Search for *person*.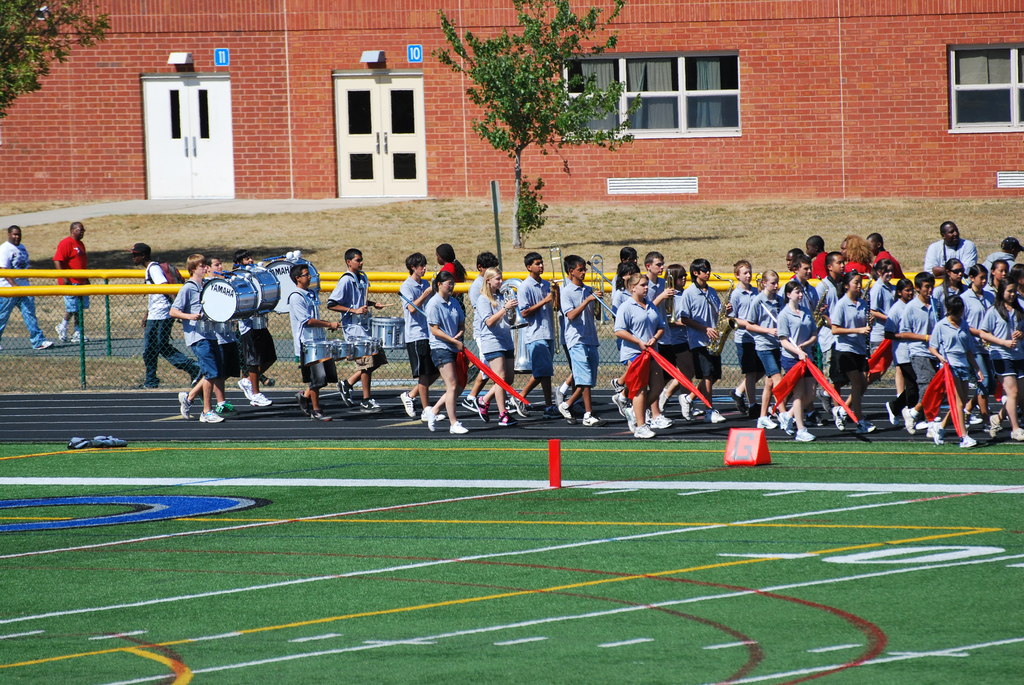
Found at crop(0, 219, 49, 347).
